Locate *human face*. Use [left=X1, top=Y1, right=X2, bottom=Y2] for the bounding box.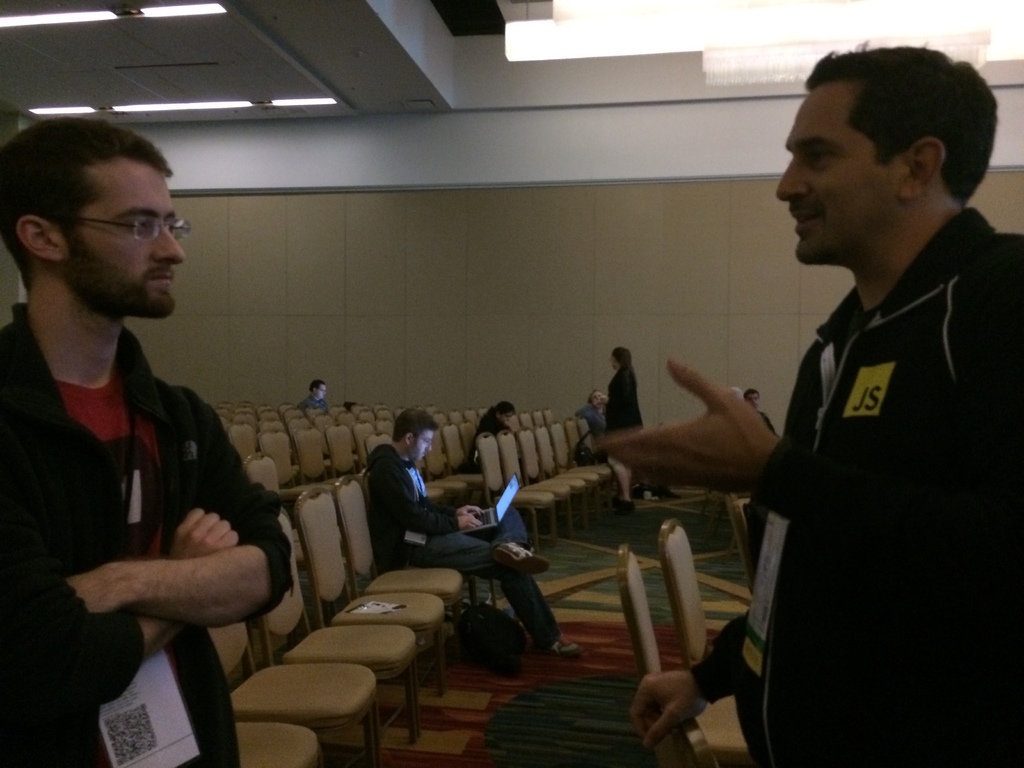
[left=778, top=83, right=900, bottom=262].
